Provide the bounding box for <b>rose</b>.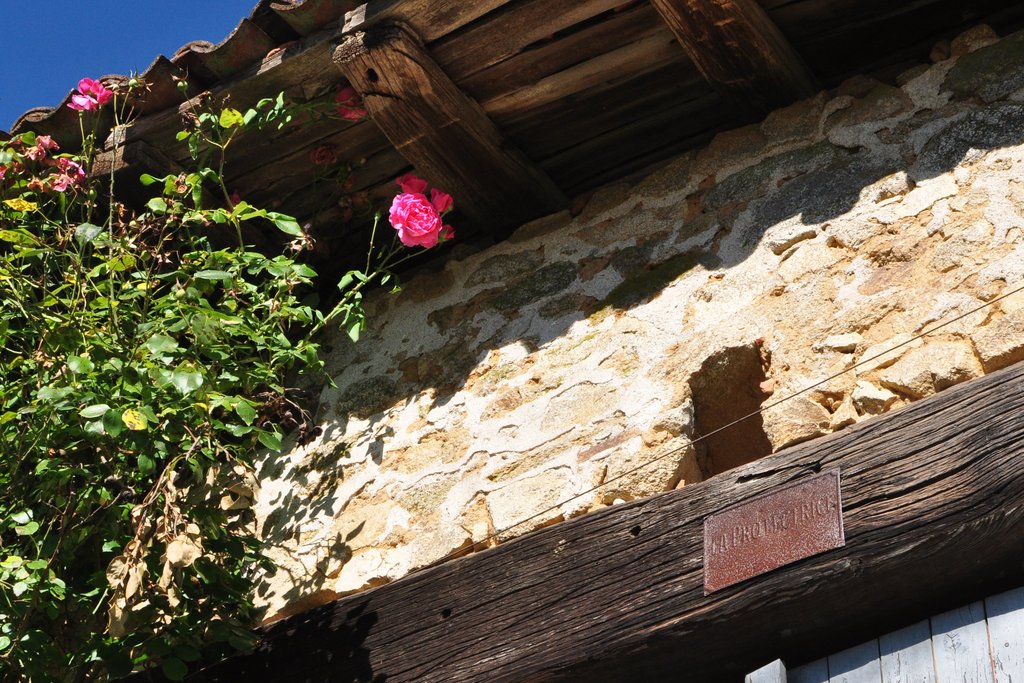
<region>428, 188, 457, 216</region>.
